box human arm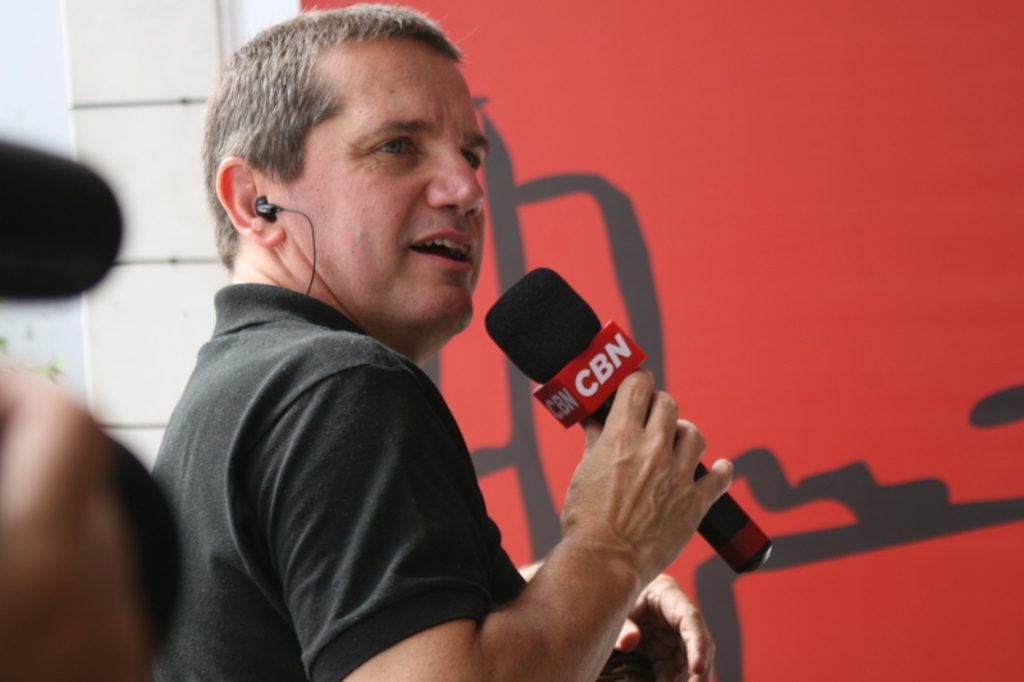
pyautogui.locateOnScreen(493, 555, 719, 681)
